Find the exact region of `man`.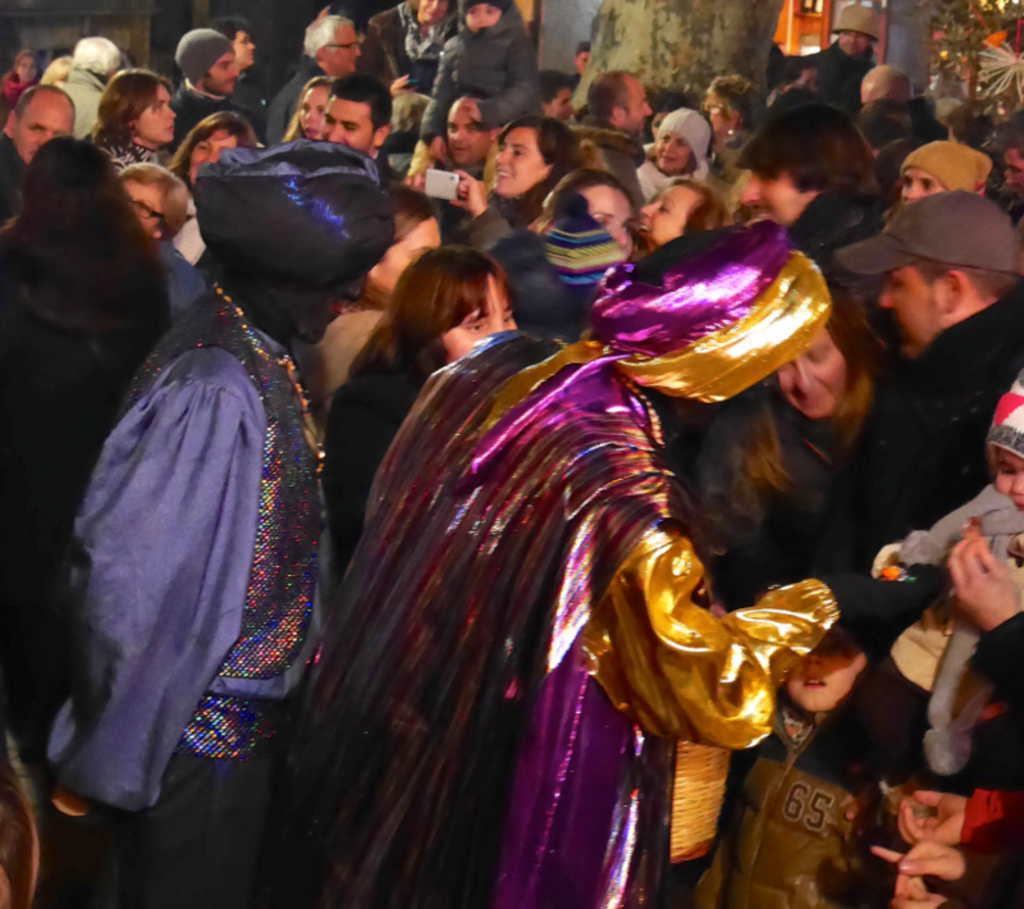
Exact region: pyautogui.locateOnScreen(38, 142, 375, 886).
